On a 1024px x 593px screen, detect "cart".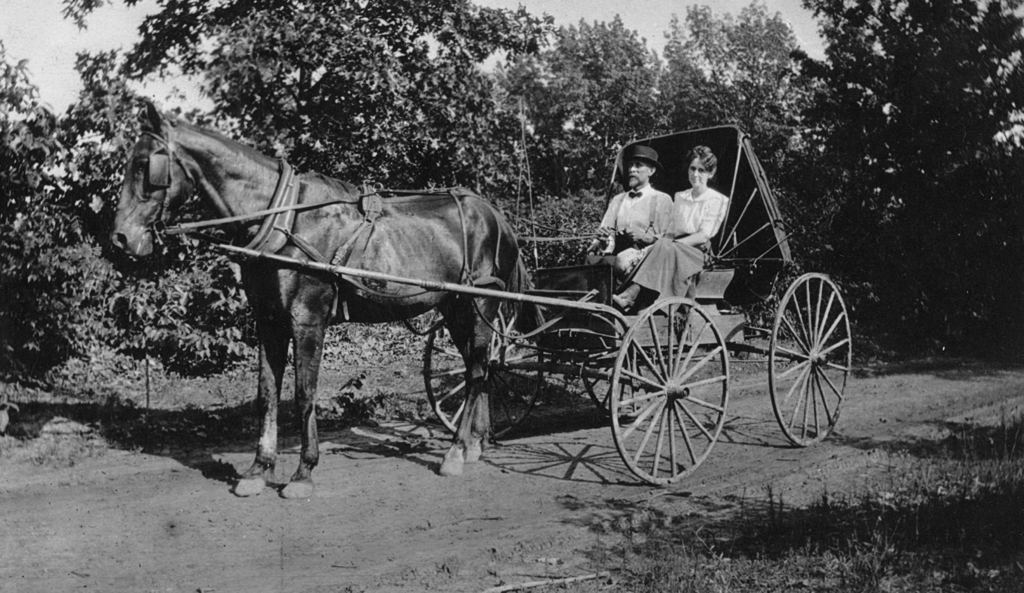
212/127/852/487.
